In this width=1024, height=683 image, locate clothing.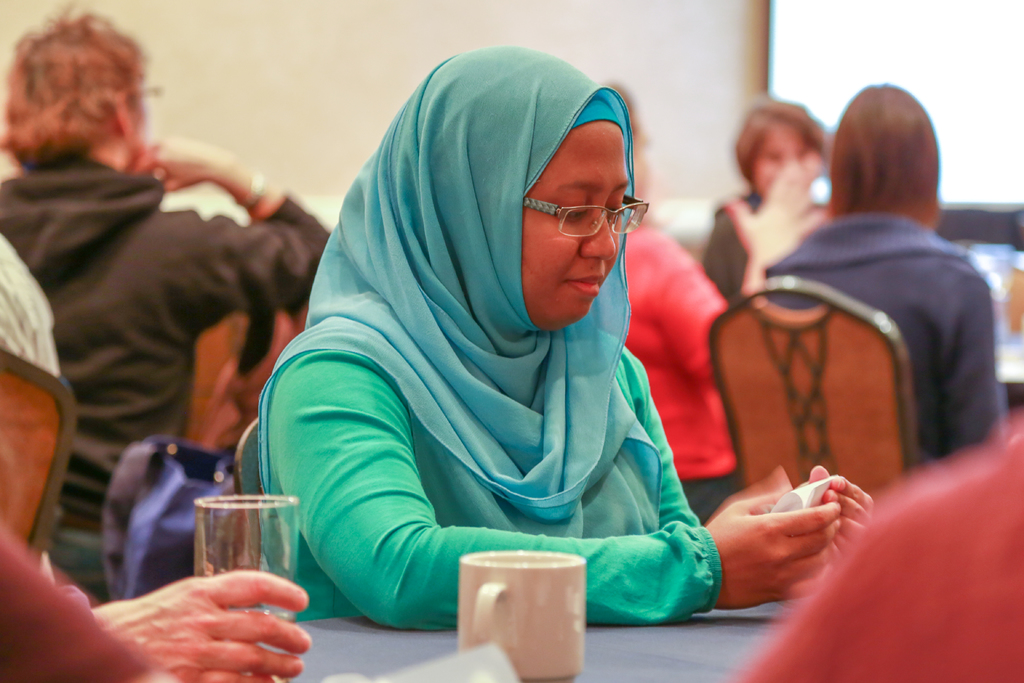
Bounding box: 707, 197, 837, 304.
